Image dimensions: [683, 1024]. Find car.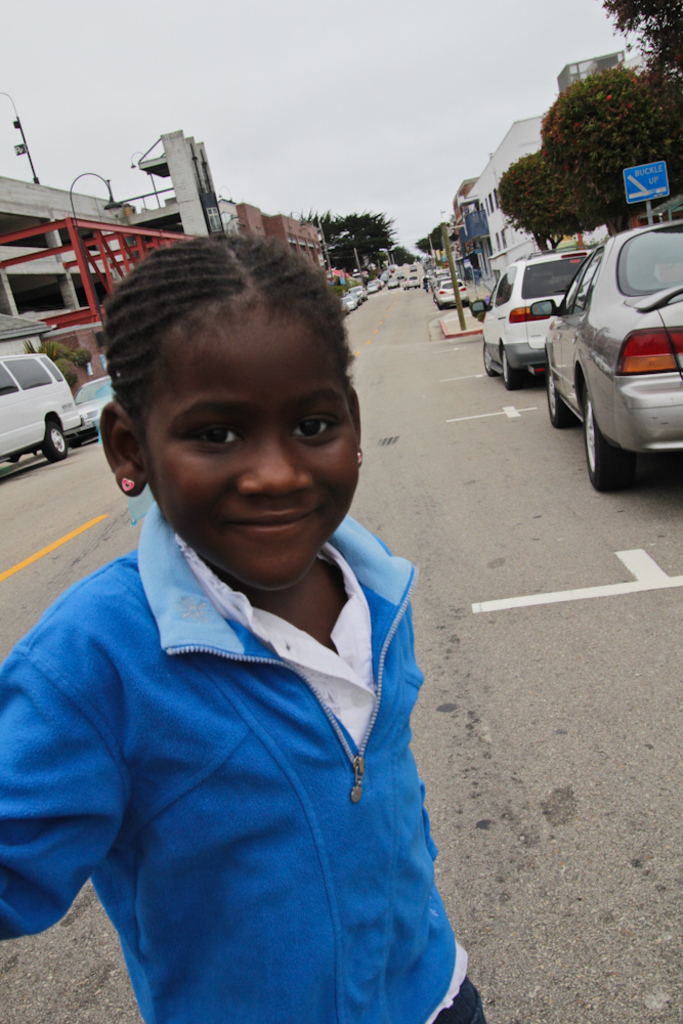
left=543, top=213, right=682, bottom=494.
